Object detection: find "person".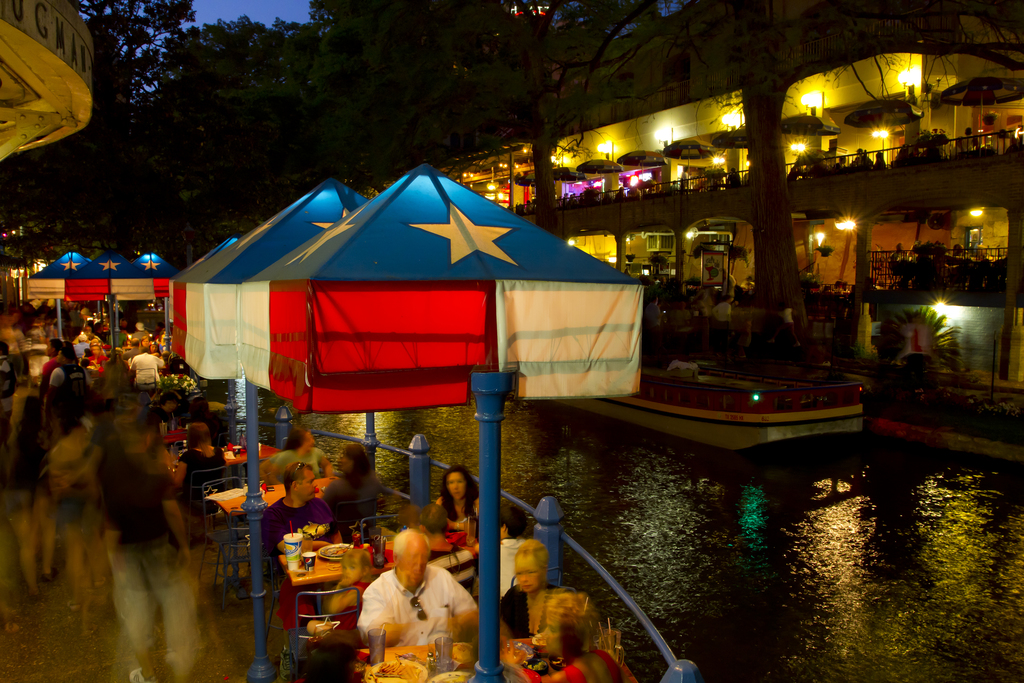
{"left": 268, "top": 427, "right": 333, "bottom": 482}.
